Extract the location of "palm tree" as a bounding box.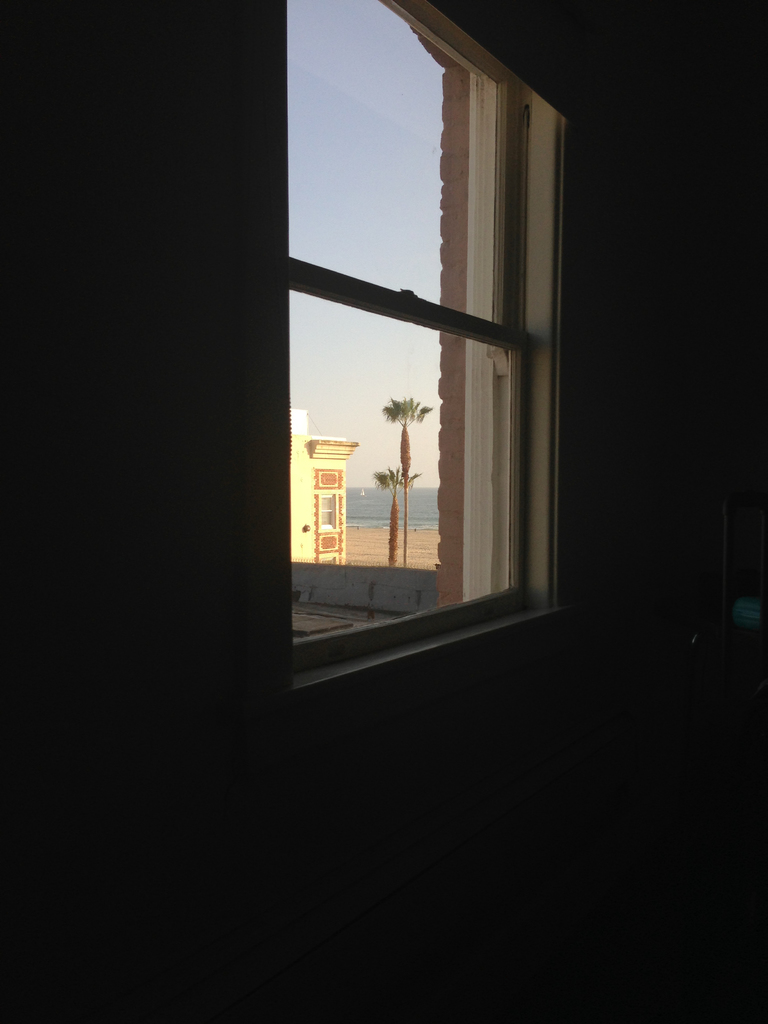
381:396:436:568.
